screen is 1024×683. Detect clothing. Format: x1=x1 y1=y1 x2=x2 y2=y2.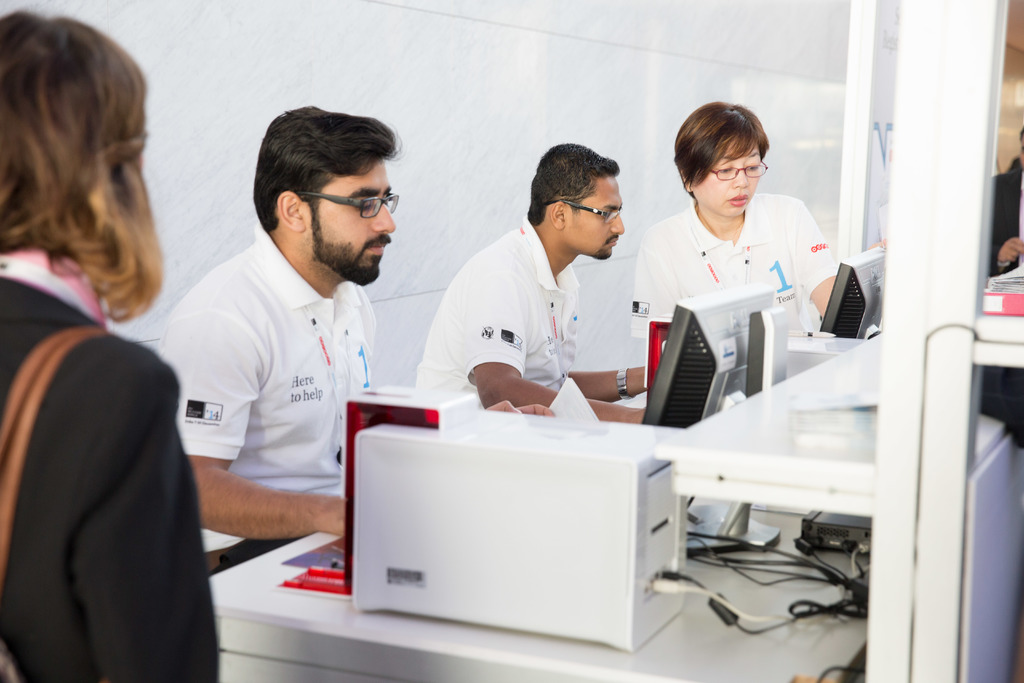
x1=419 y1=201 x2=589 y2=432.
